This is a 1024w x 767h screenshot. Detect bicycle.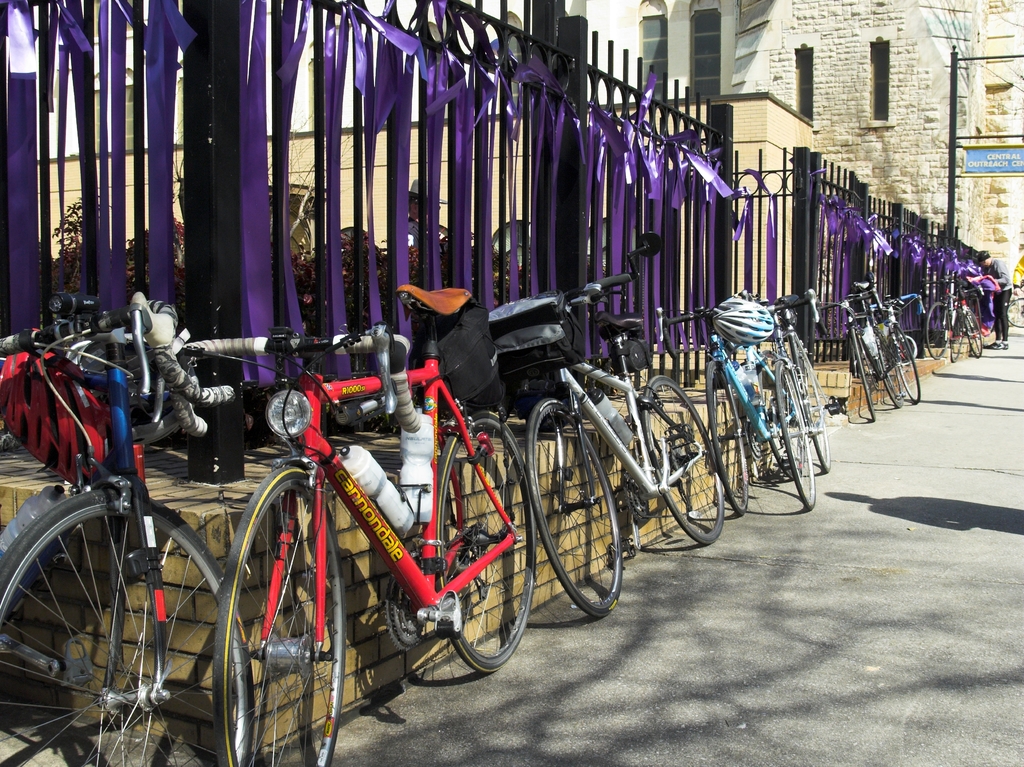
{"x1": 877, "y1": 289, "x2": 928, "y2": 401}.
